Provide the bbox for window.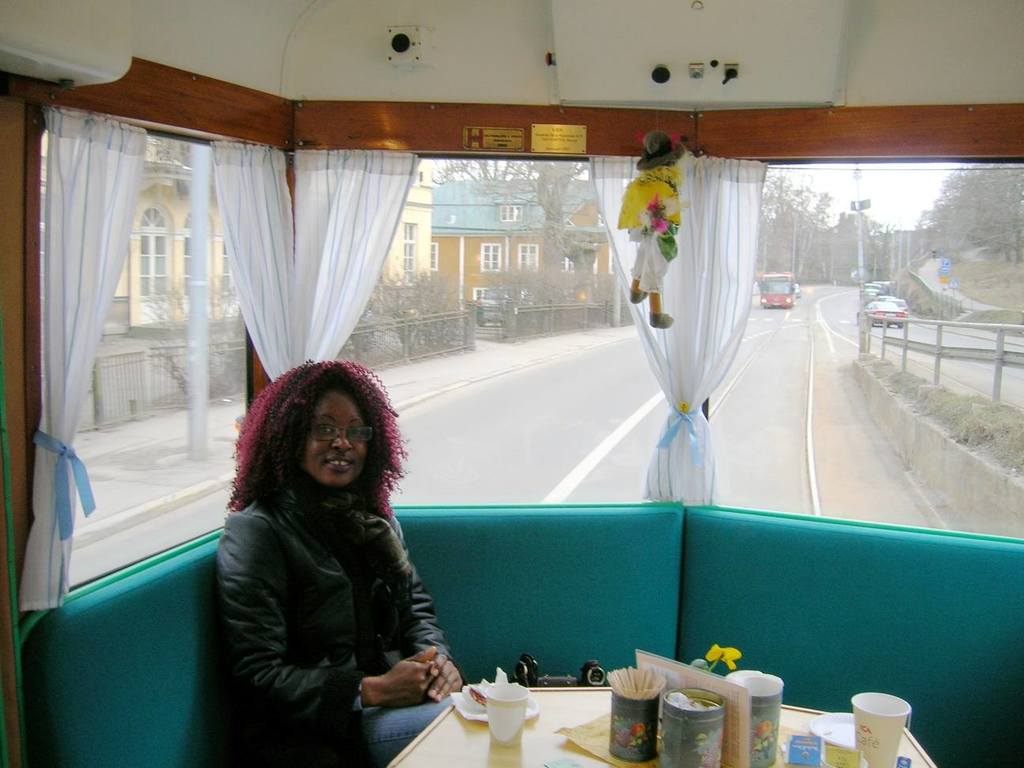
[left=497, top=202, right=522, bottom=222].
